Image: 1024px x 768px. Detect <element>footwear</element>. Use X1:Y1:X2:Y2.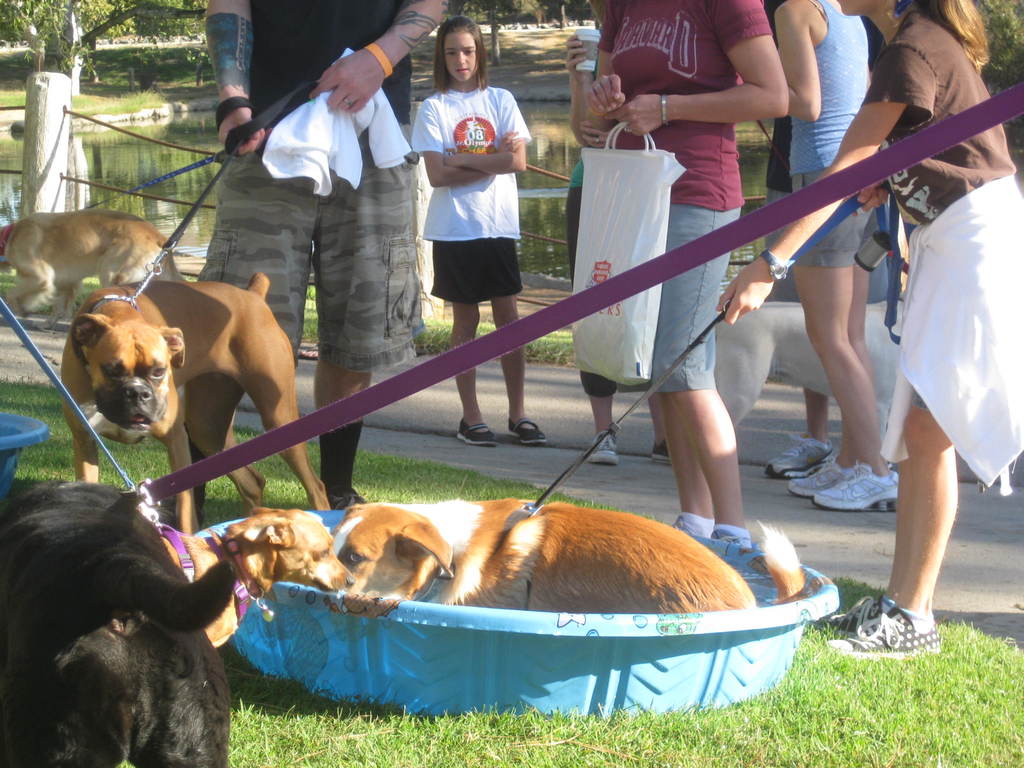
829:597:893:634.
